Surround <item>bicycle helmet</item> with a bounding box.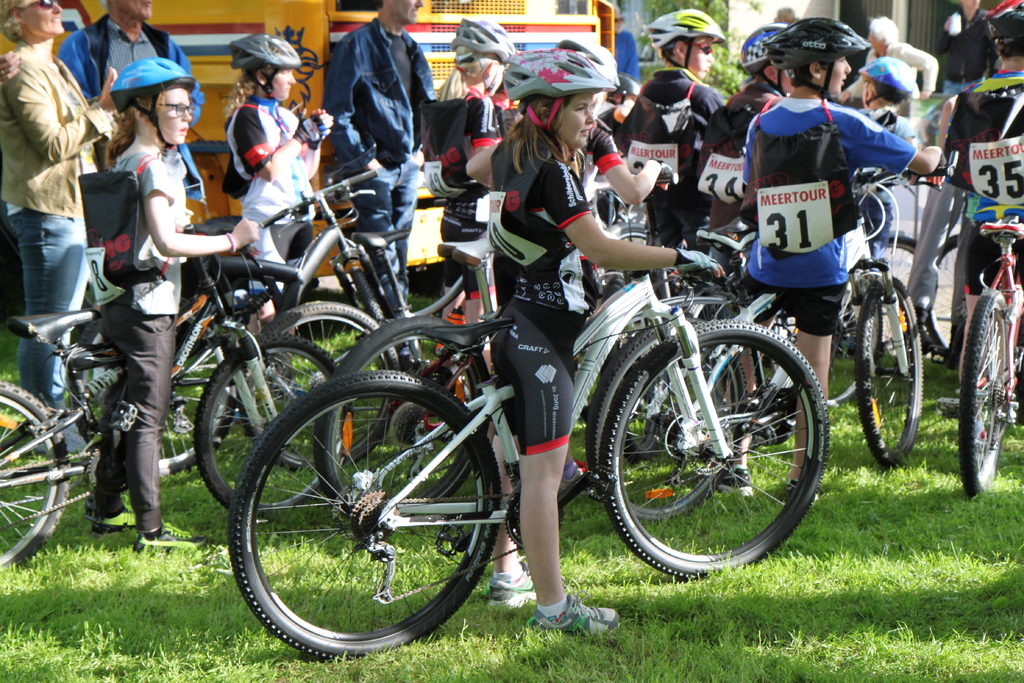
(855,52,918,110).
